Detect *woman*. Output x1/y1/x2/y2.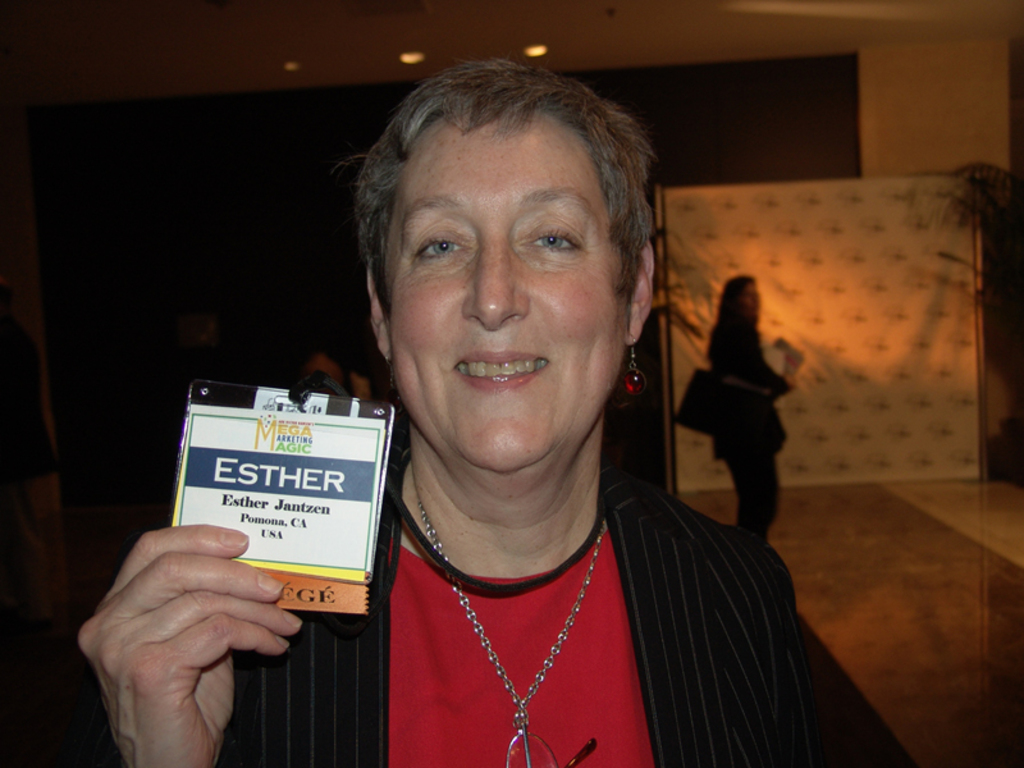
709/269/790/540.
